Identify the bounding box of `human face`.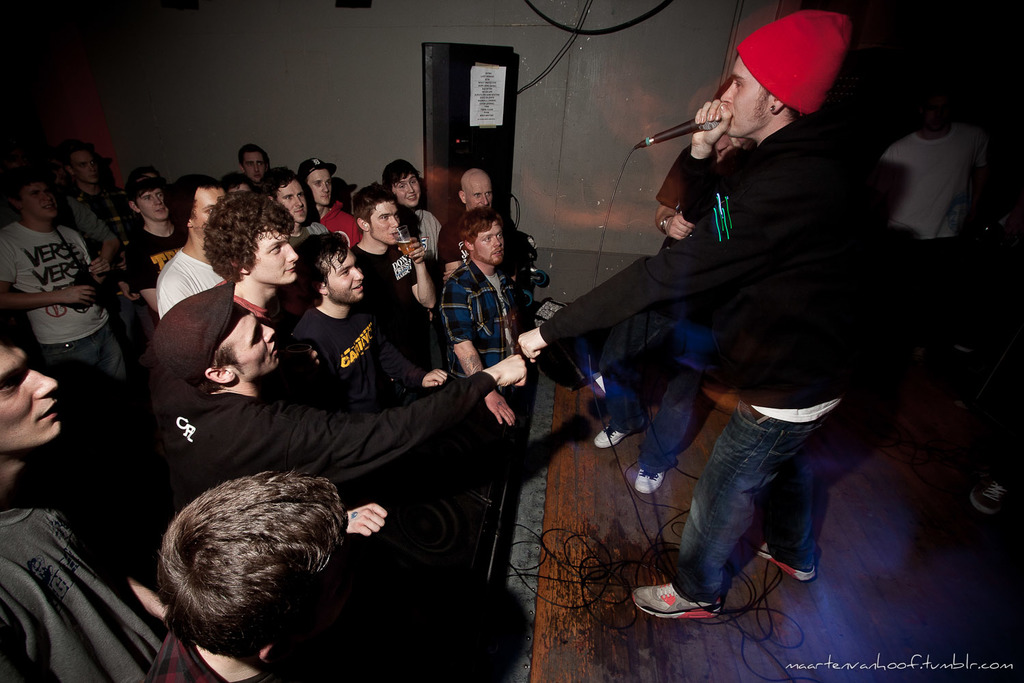
bbox(0, 348, 68, 449).
